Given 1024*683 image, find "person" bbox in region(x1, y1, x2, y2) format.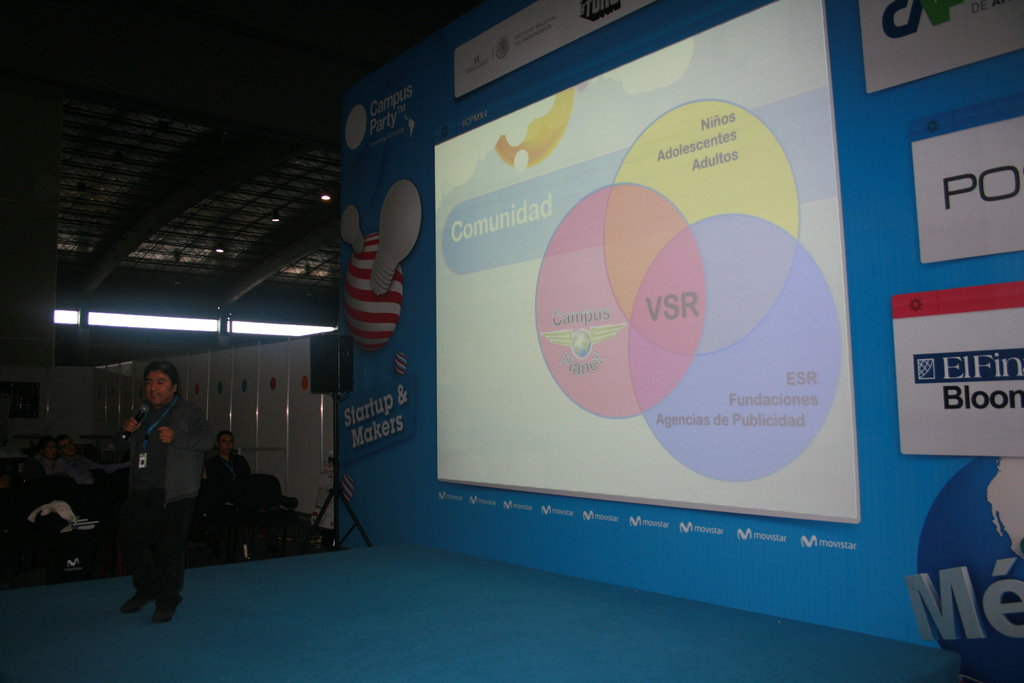
region(108, 359, 204, 623).
